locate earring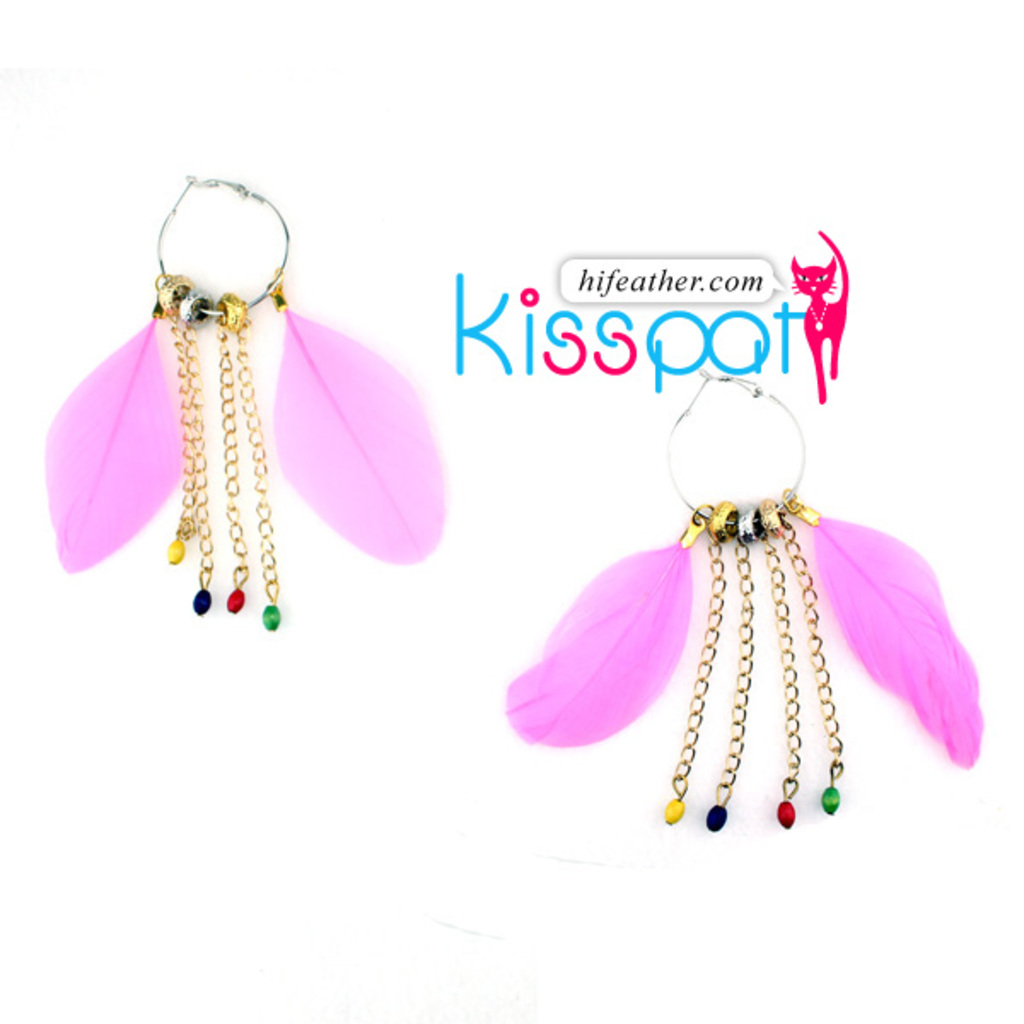
[left=32, top=184, right=481, bottom=654]
